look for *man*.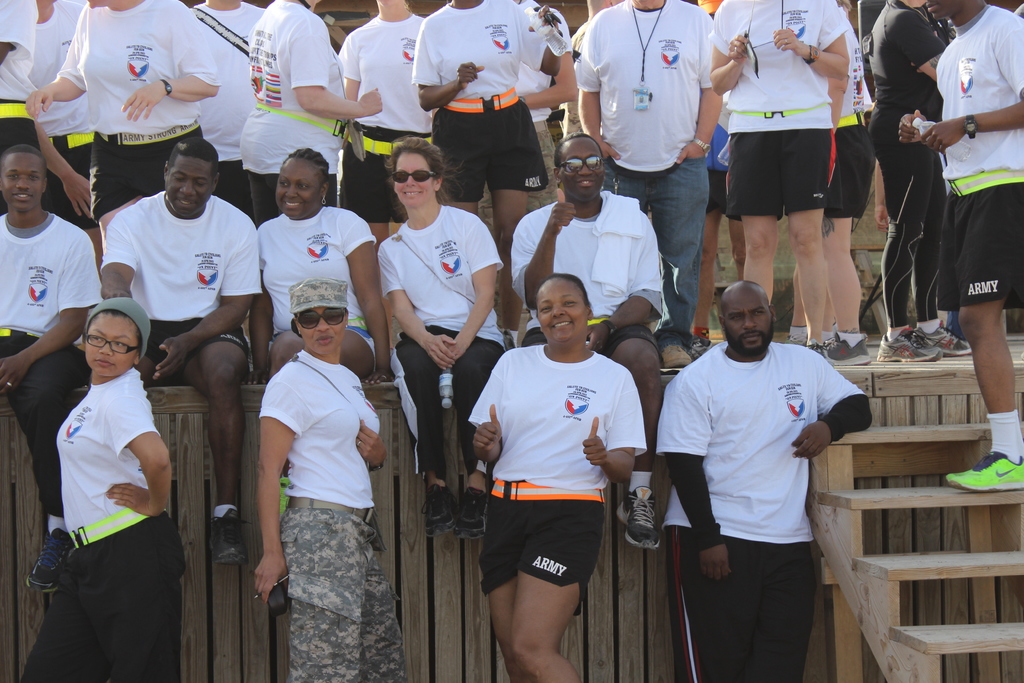
Found: box=[98, 138, 255, 566].
